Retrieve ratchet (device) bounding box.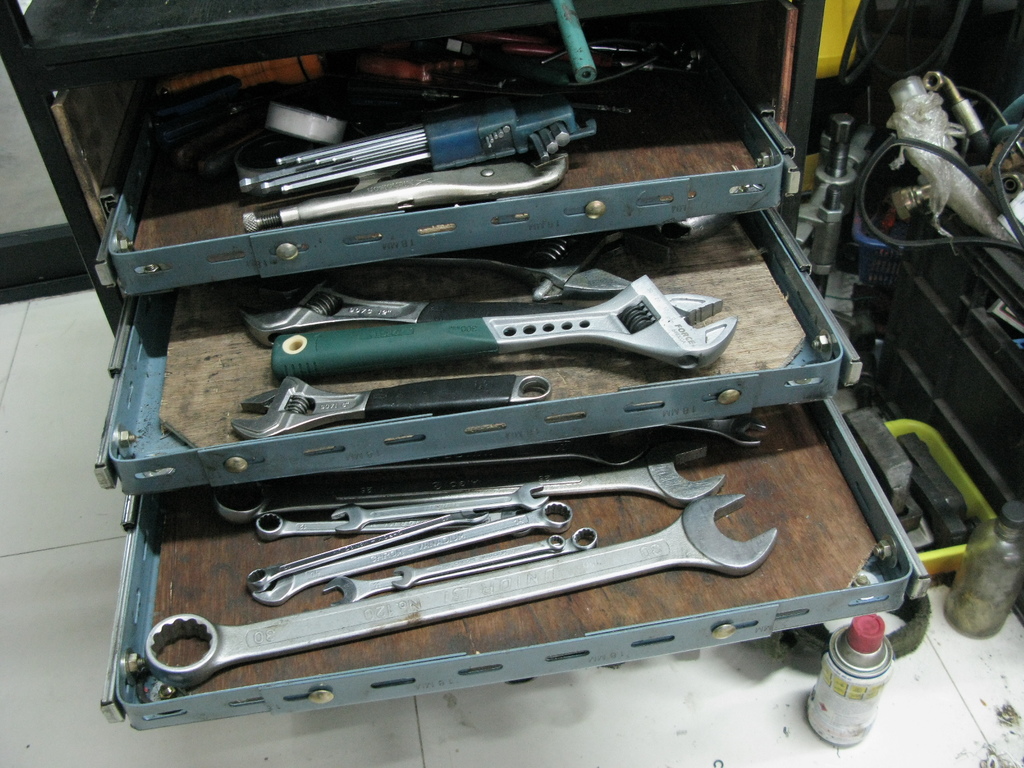
Bounding box: {"x1": 270, "y1": 269, "x2": 740, "y2": 372}.
